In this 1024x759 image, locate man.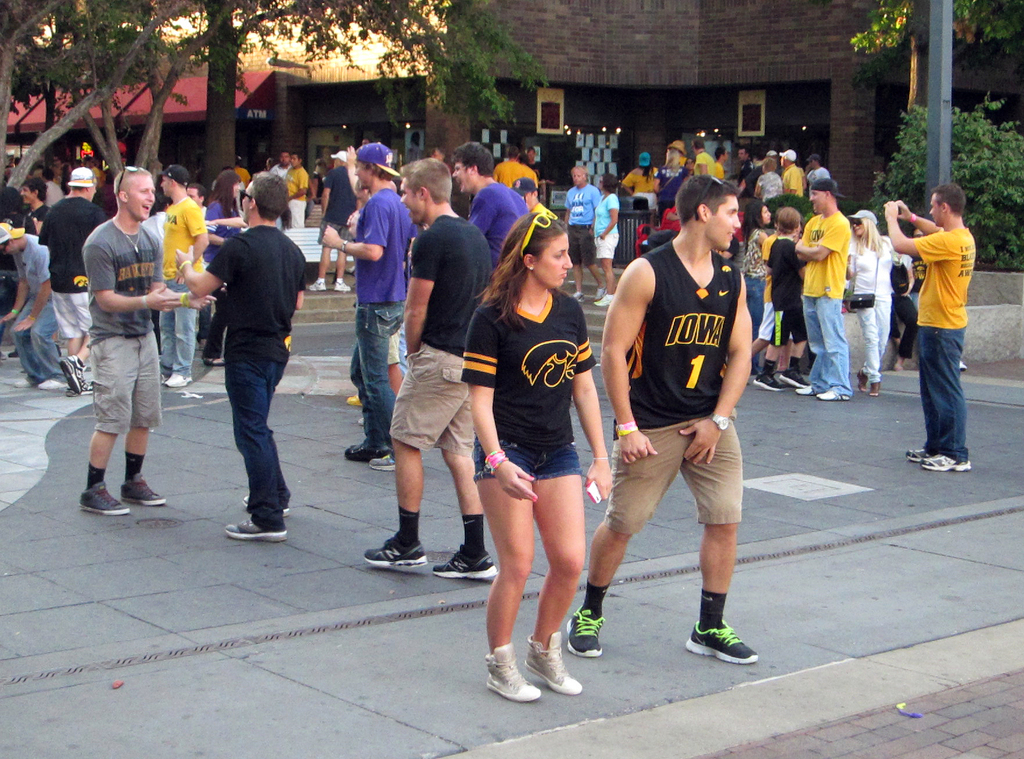
Bounding box: [left=320, top=139, right=412, bottom=463].
